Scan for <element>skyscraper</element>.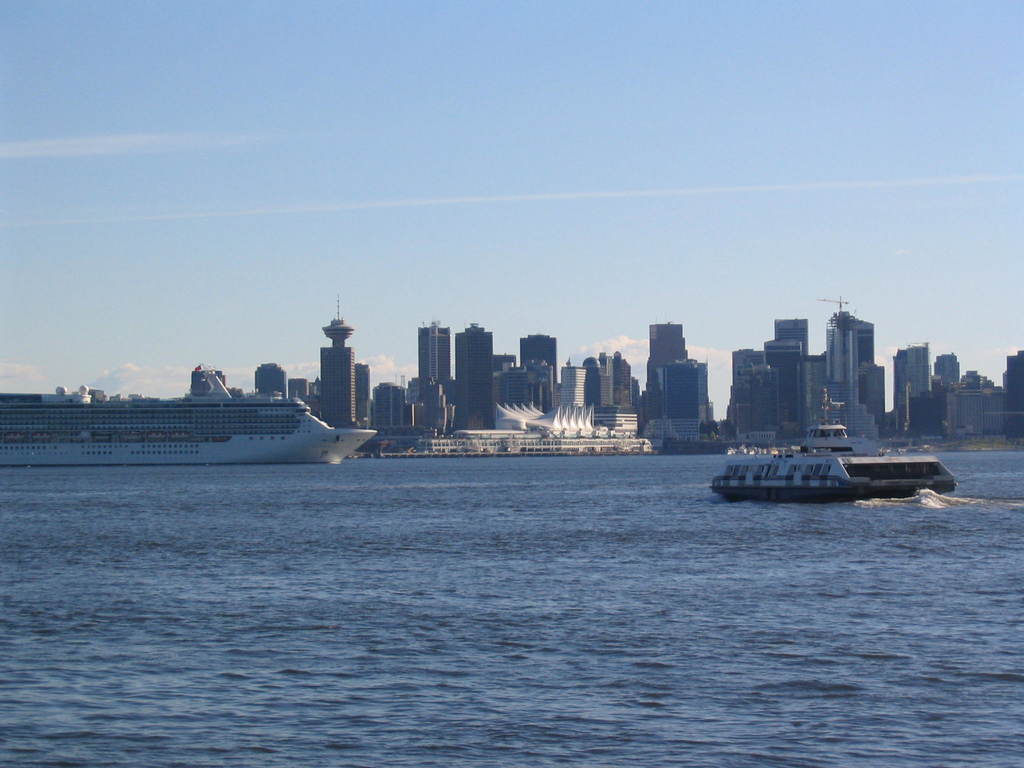
Scan result: <region>826, 312, 874, 408</region>.
